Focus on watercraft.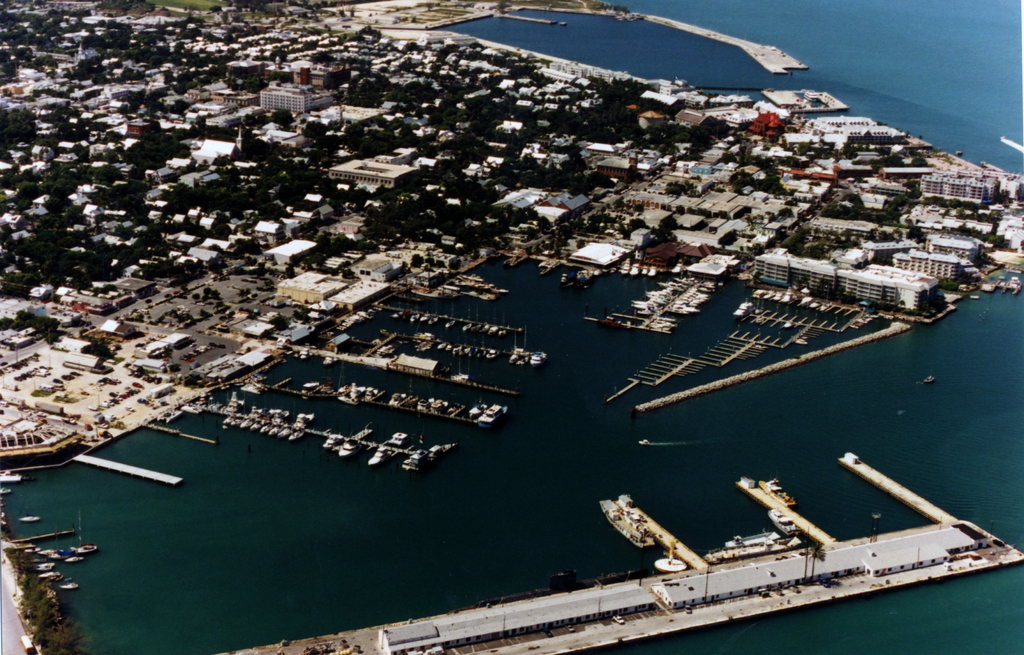
Focused at (x1=0, y1=468, x2=37, y2=481).
